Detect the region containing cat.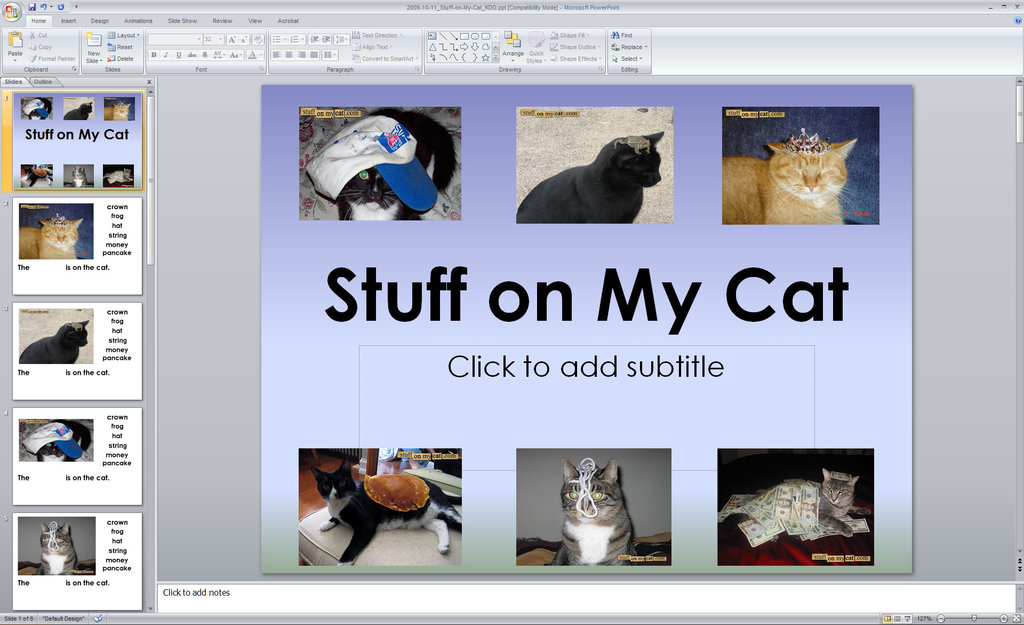
(x1=36, y1=523, x2=75, y2=576).
